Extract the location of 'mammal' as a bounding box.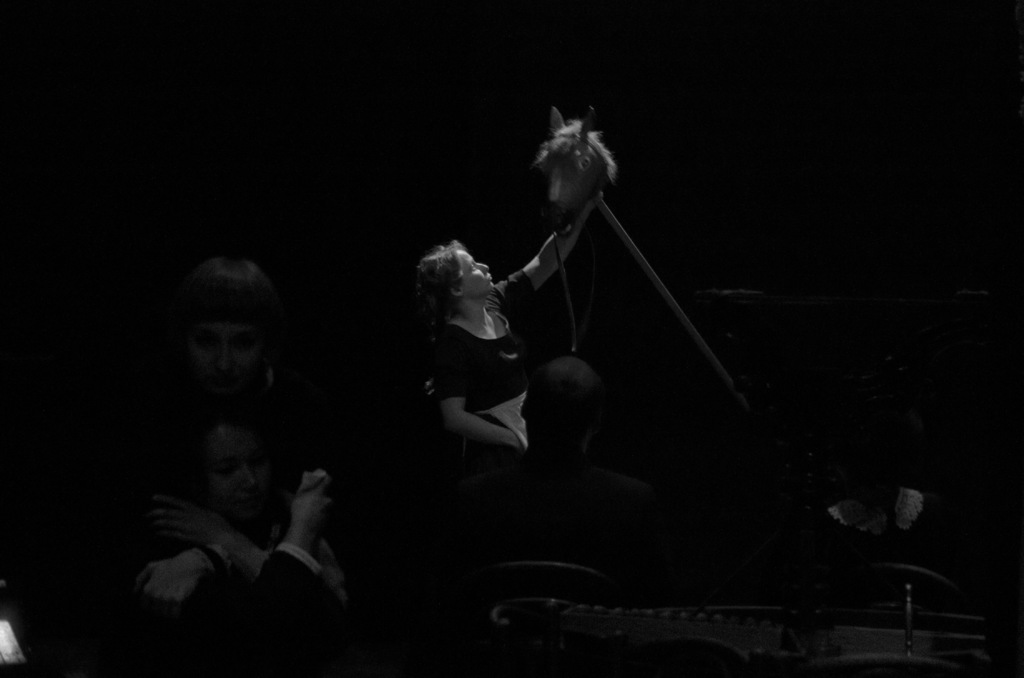
134 250 368 677.
